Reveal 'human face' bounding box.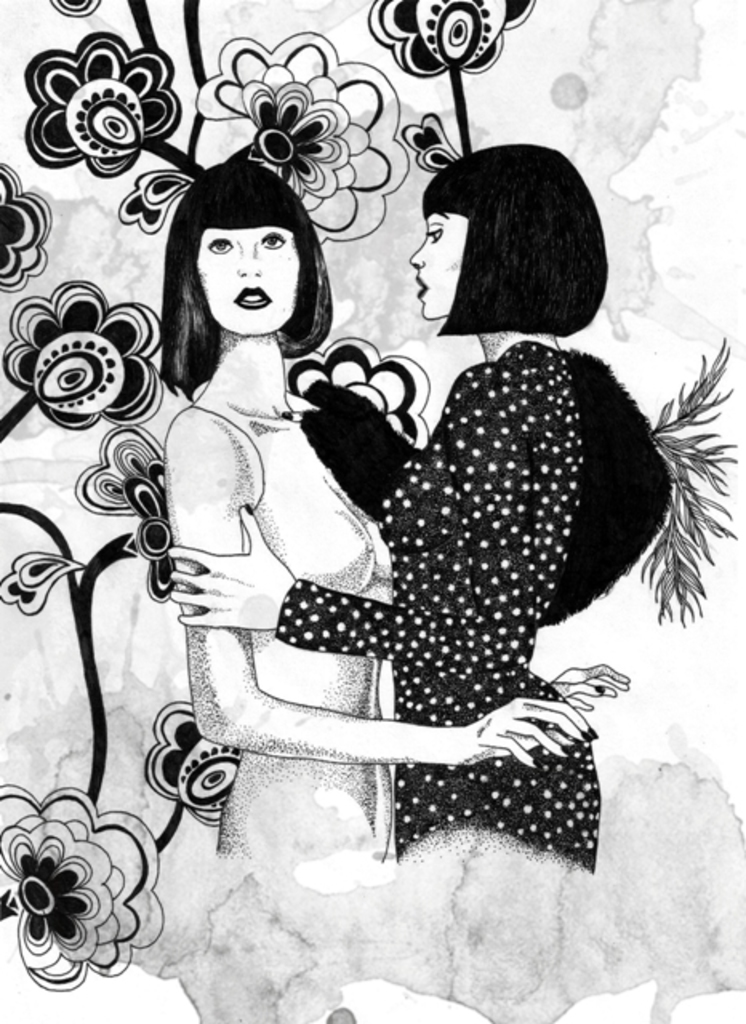
Revealed: (left=203, top=221, right=295, bottom=336).
